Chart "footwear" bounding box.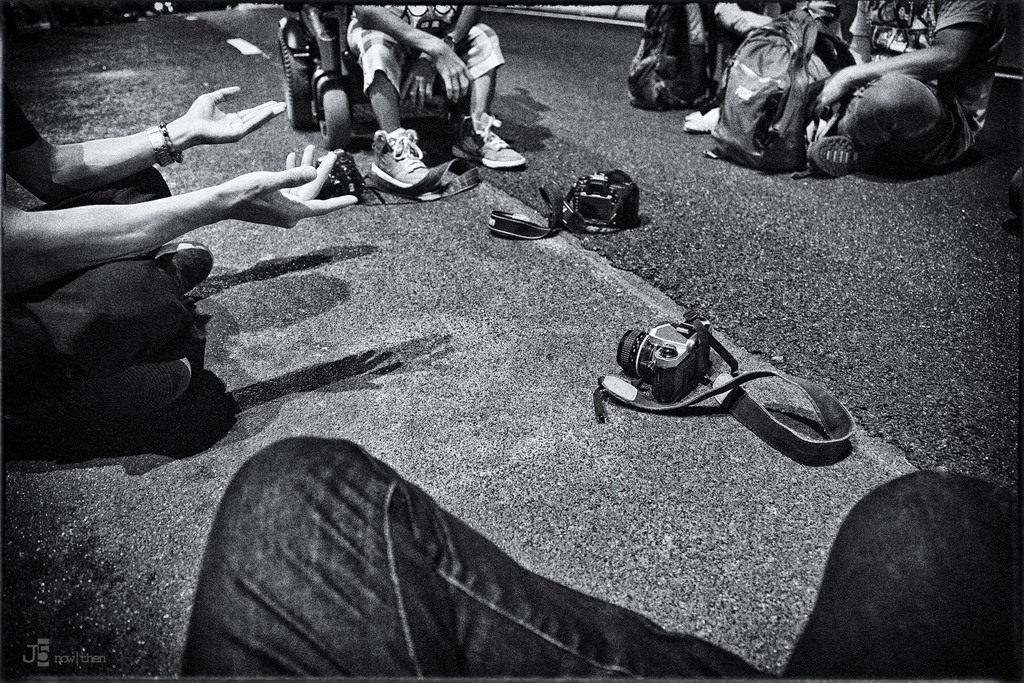
Charted: x1=364 y1=126 x2=436 y2=199.
